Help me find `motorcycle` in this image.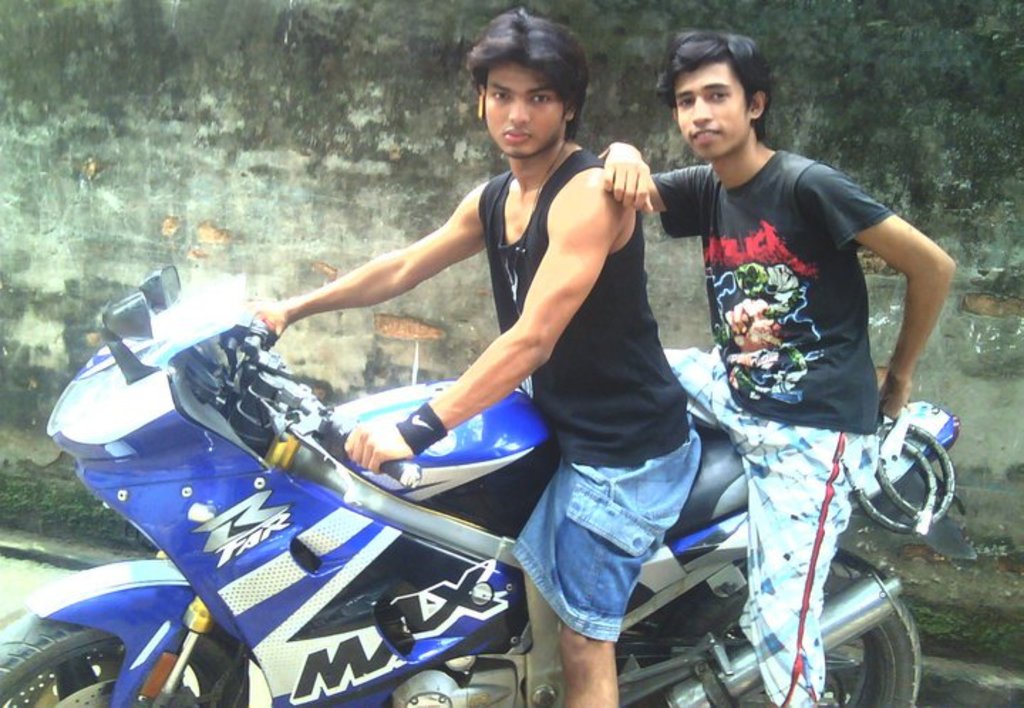
Found it: 0 264 959 707.
